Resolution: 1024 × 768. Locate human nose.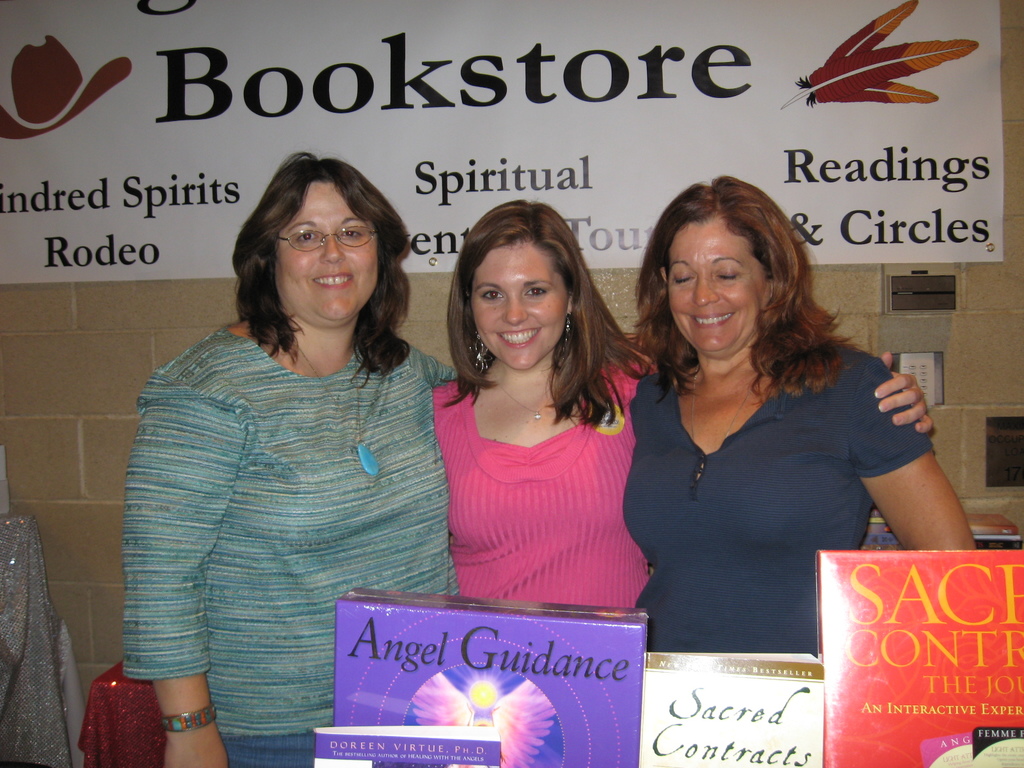
[317, 233, 349, 262].
